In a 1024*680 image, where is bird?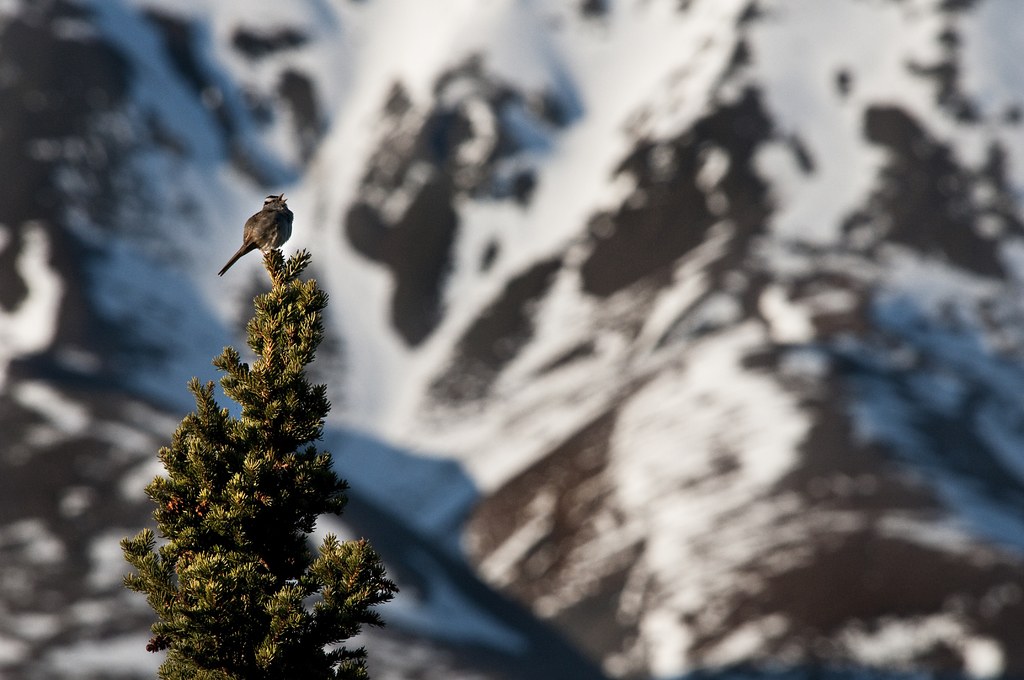
<region>209, 195, 293, 293</region>.
